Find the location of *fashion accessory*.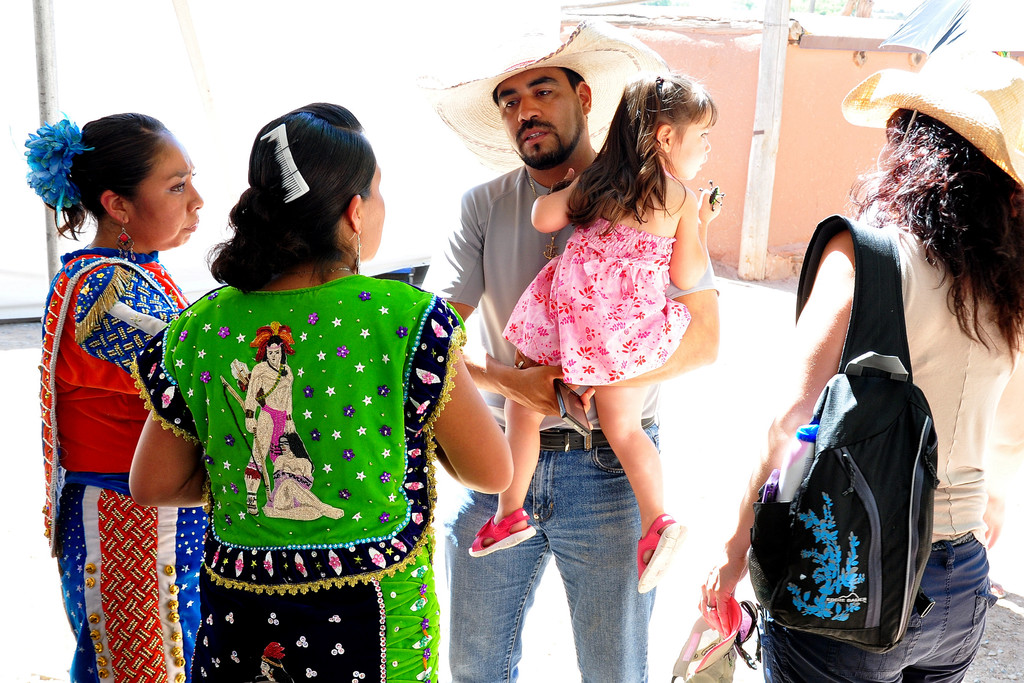
Location: 527 172 566 261.
